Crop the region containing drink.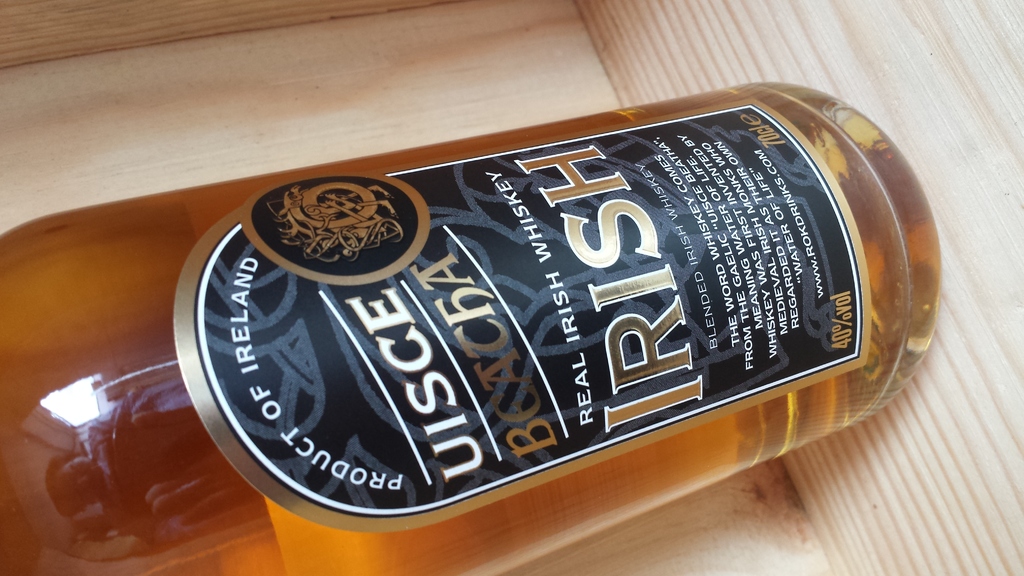
Crop region: (0, 79, 943, 575).
